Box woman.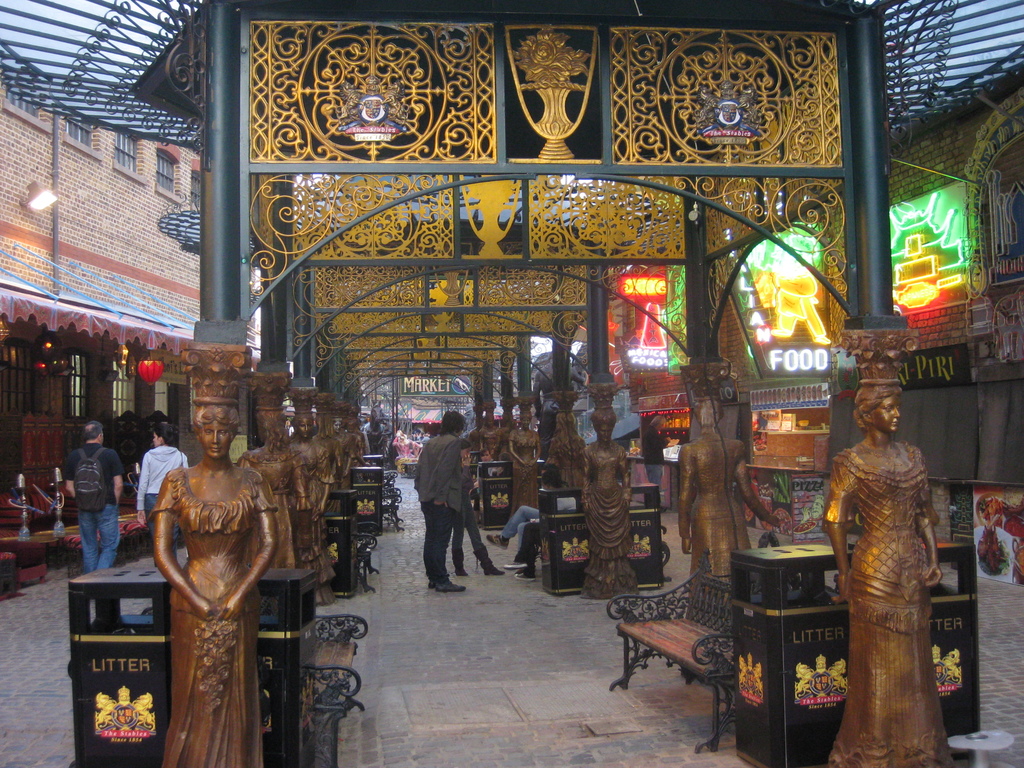
pyautogui.locateOnScreen(336, 426, 355, 484).
